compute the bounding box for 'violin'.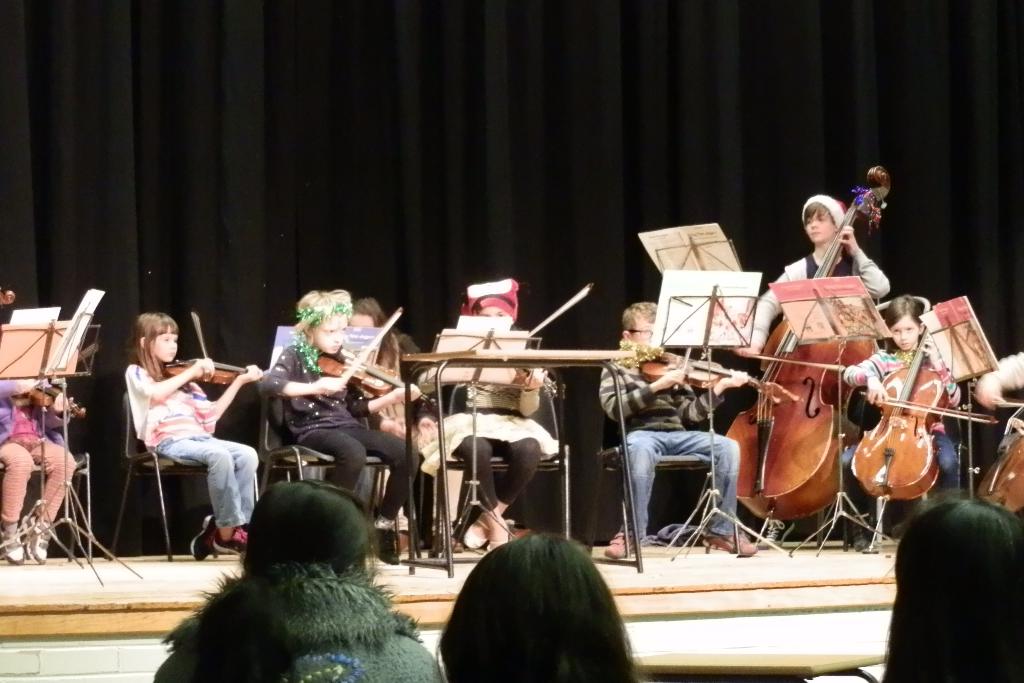
(863,300,999,549).
